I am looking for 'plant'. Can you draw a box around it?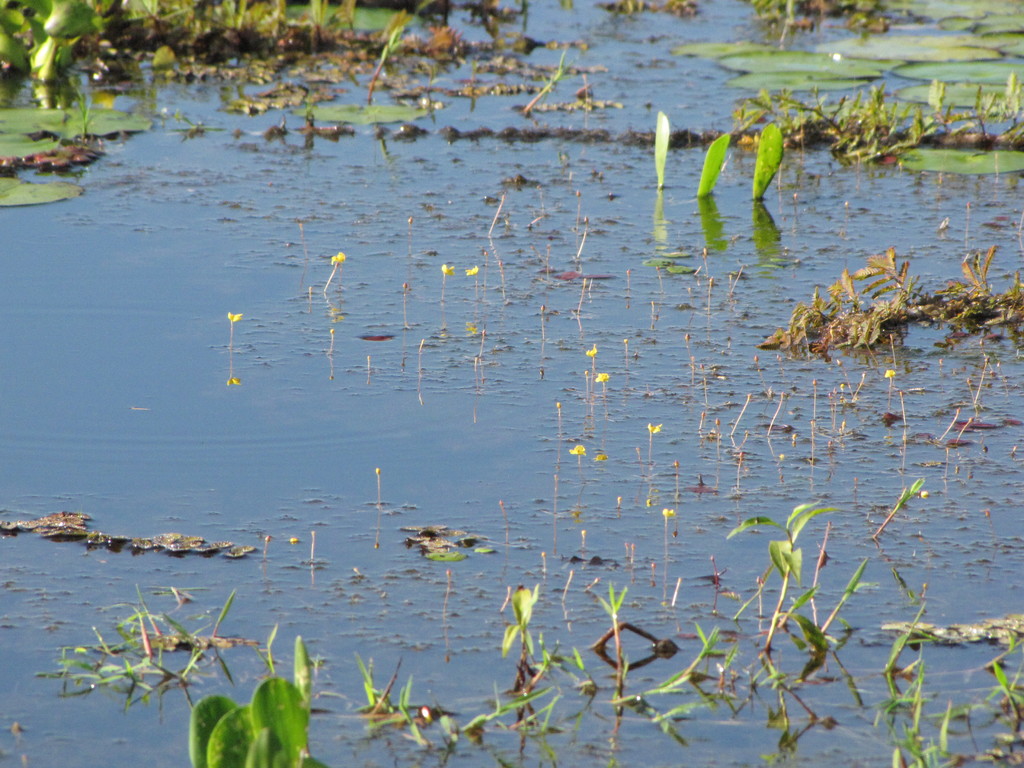
Sure, the bounding box is x1=0, y1=103, x2=156, y2=177.
